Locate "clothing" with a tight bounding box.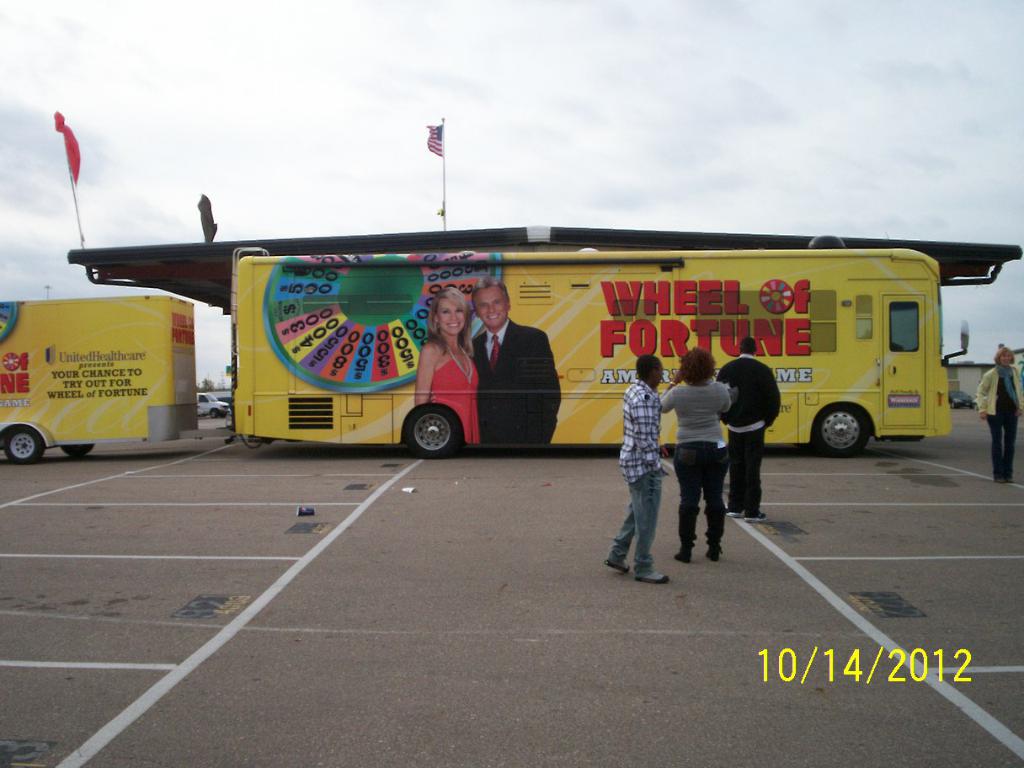
<box>429,339,478,445</box>.
